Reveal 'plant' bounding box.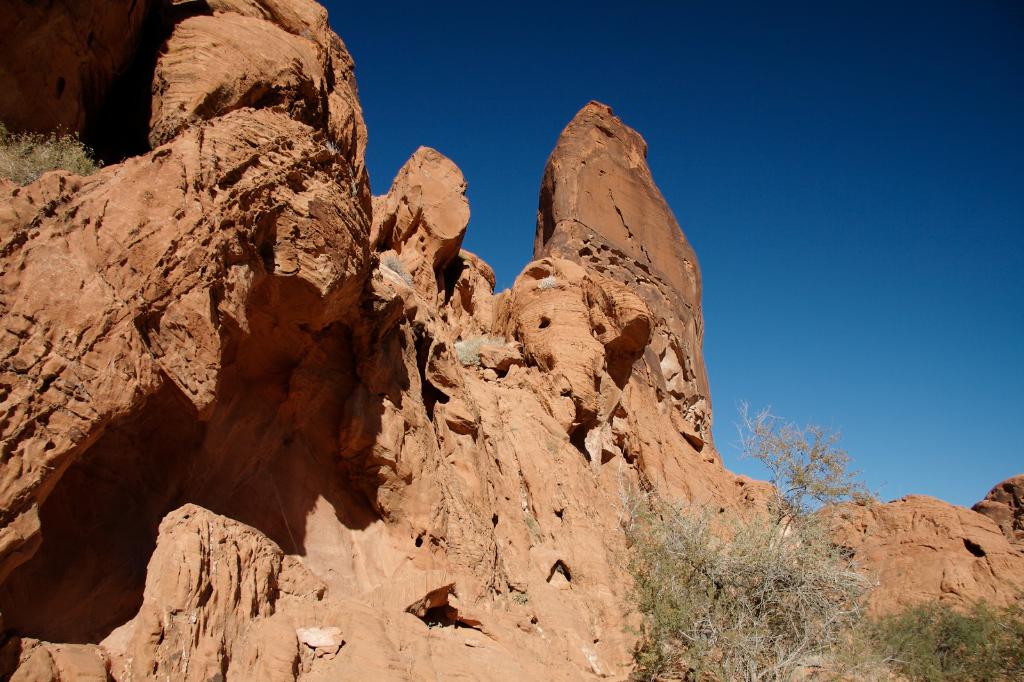
Revealed: BBox(383, 253, 415, 284).
